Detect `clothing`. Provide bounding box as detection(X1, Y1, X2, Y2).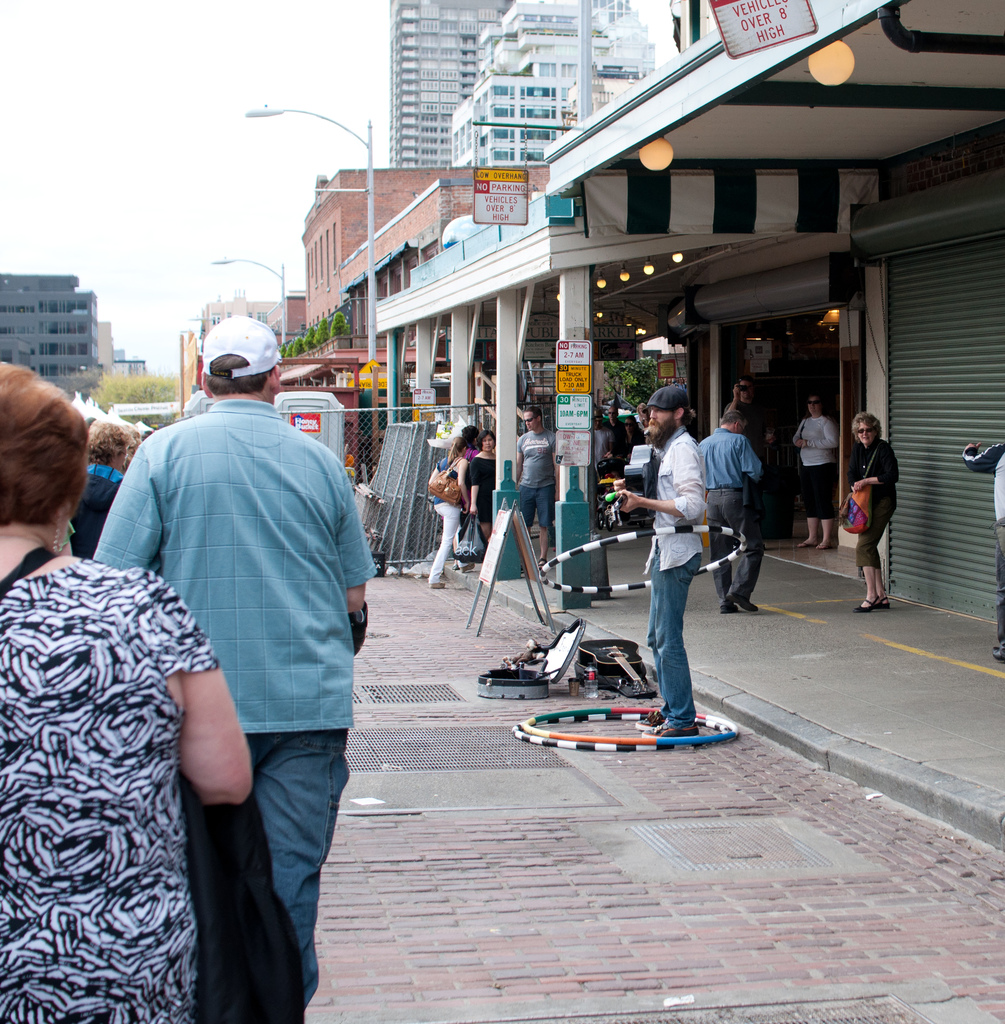
detection(593, 424, 614, 471).
